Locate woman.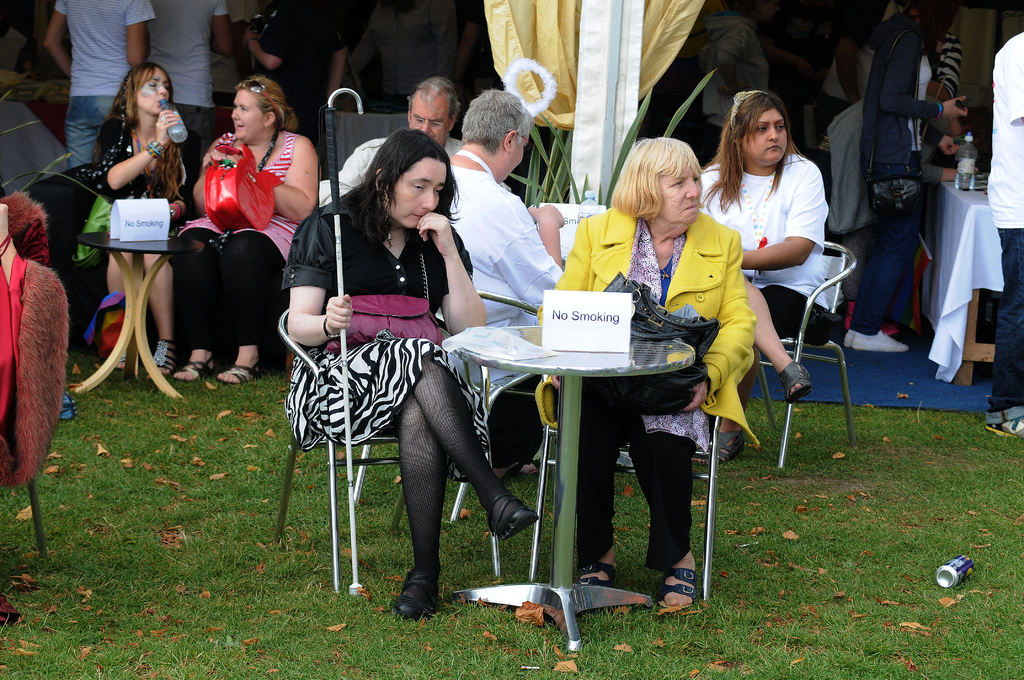
Bounding box: {"left": 99, "top": 64, "right": 200, "bottom": 379}.
